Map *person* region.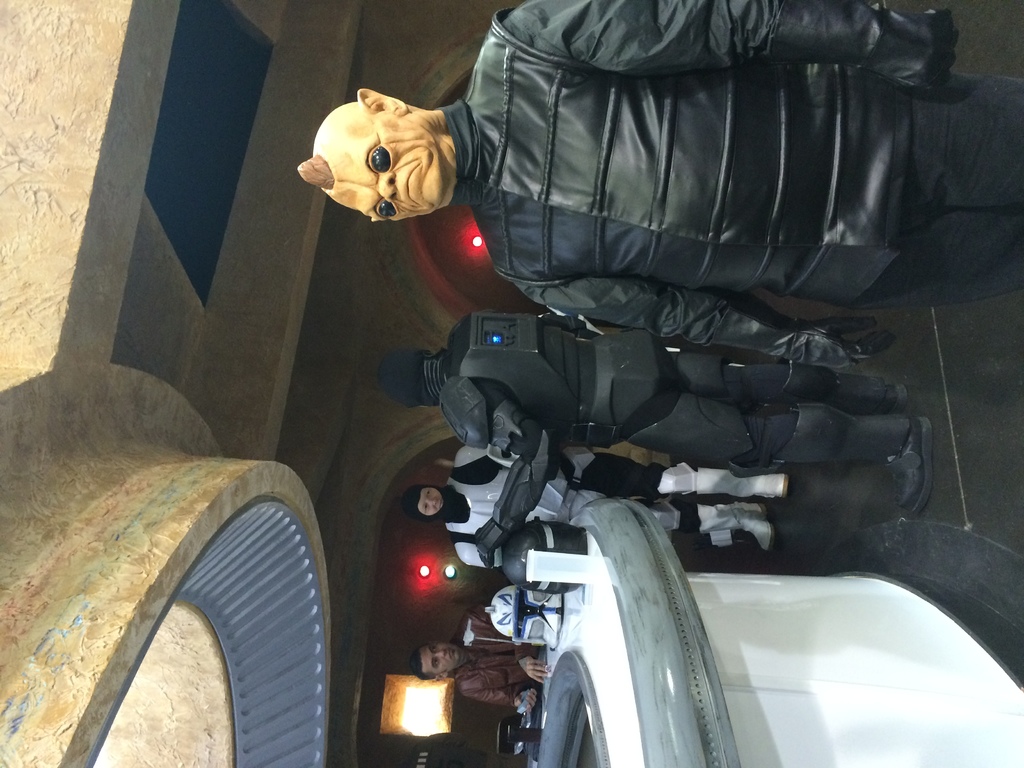
Mapped to (399,447,789,572).
